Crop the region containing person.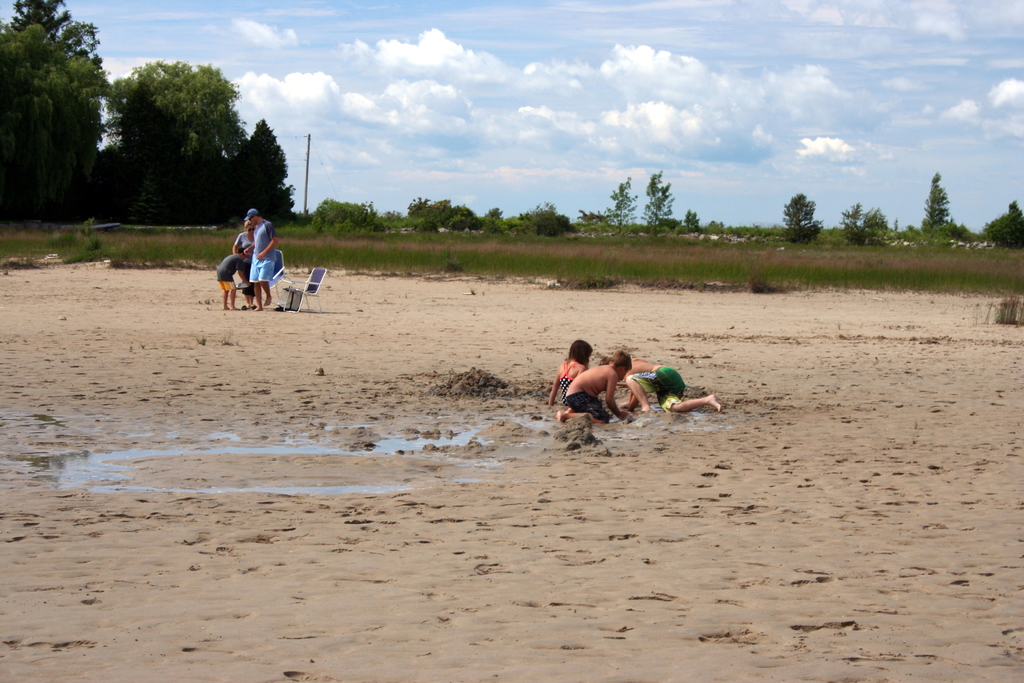
Crop region: 246/209/276/313.
